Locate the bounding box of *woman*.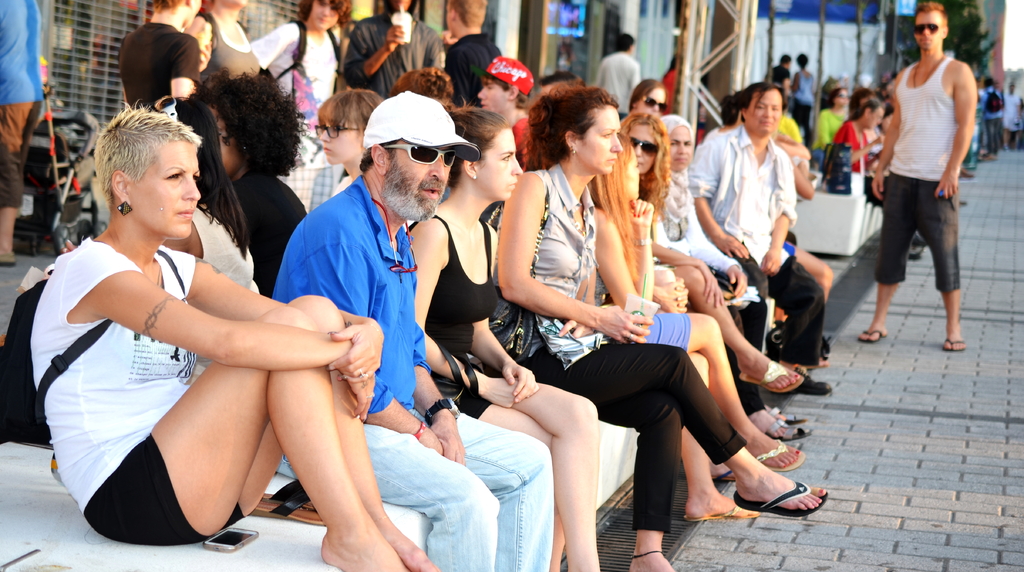
Bounding box: [650, 106, 815, 441].
